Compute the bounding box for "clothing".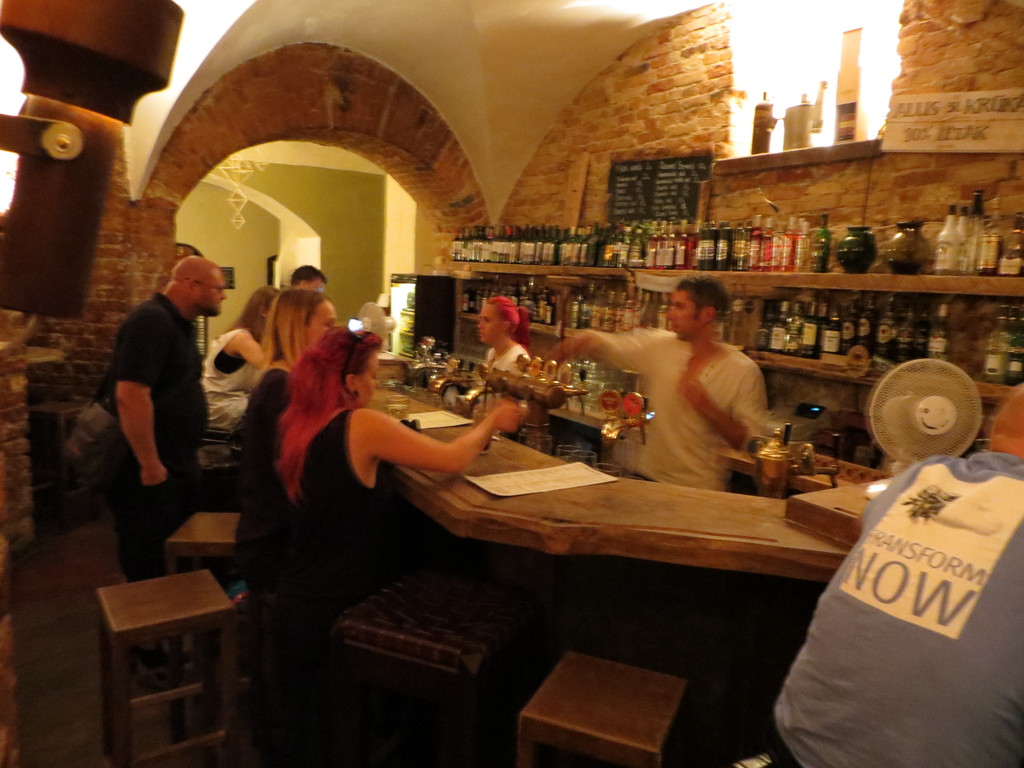
100:289:212:572.
